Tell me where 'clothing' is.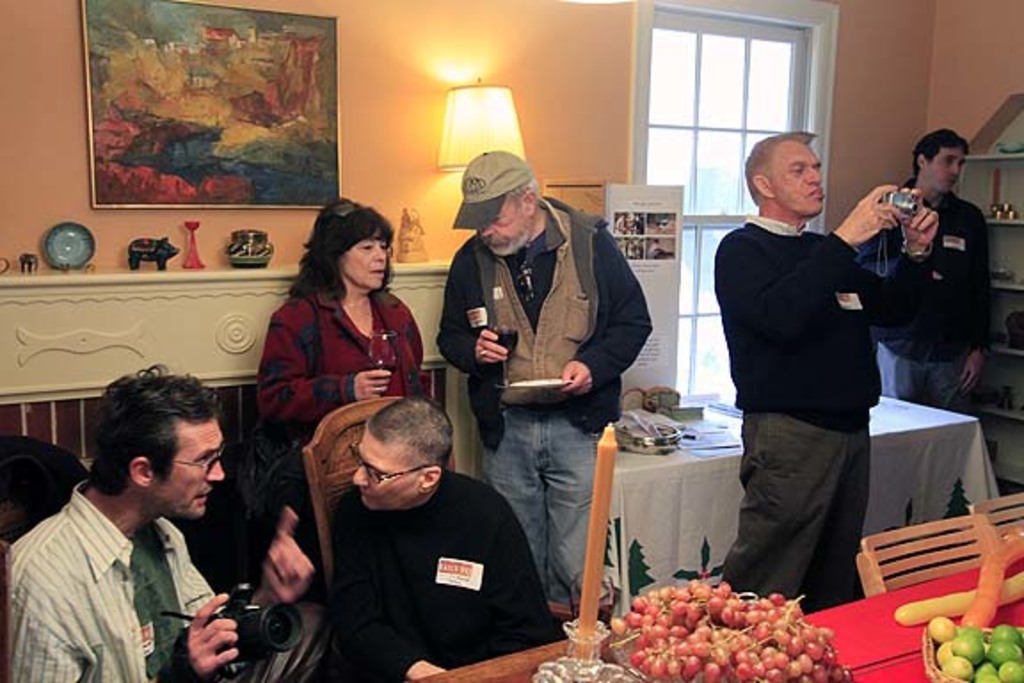
'clothing' is at [0, 480, 228, 681].
